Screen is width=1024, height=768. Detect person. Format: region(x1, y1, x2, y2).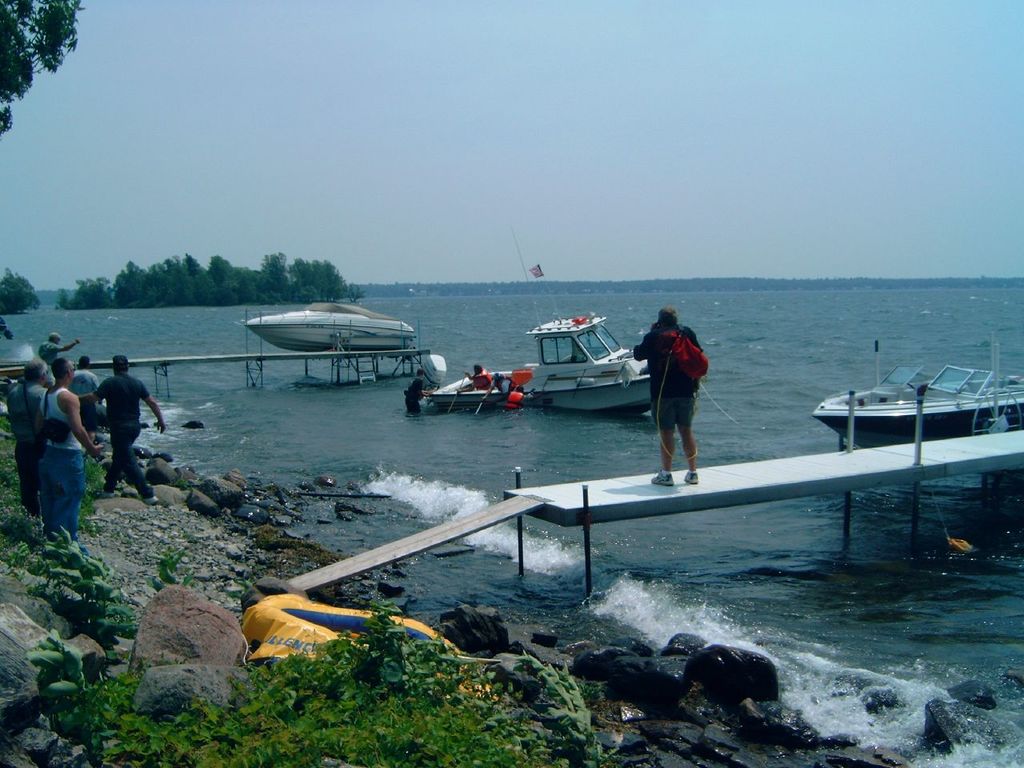
region(38, 328, 77, 371).
